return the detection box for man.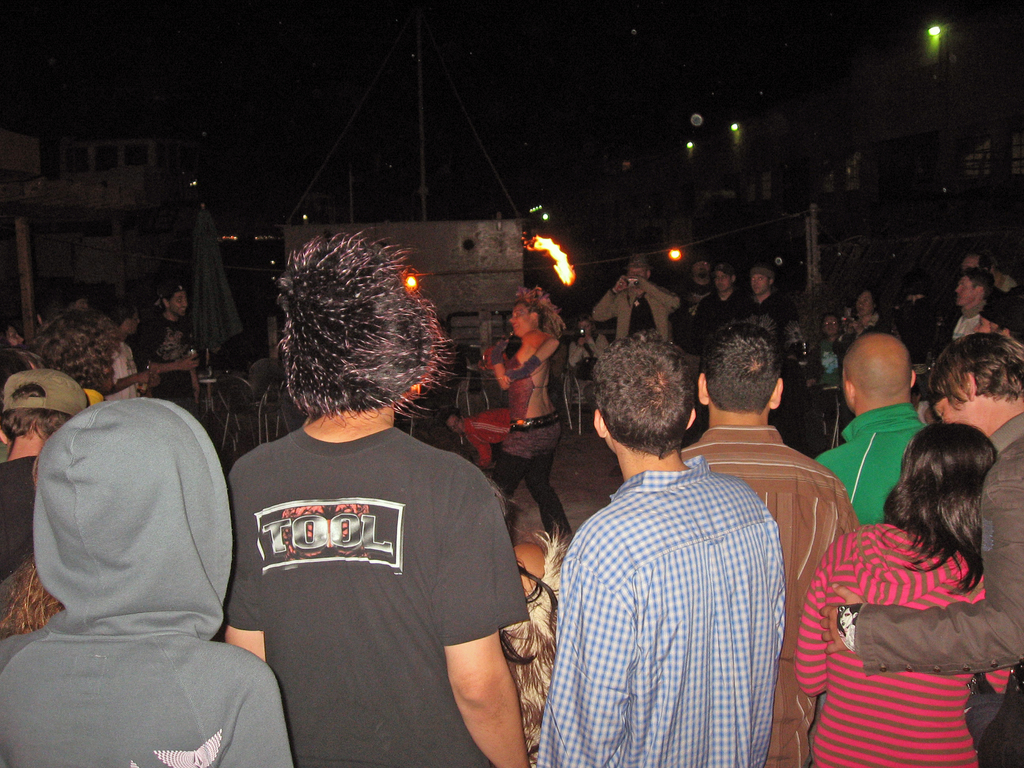
{"left": 680, "top": 325, "right": 860, "bottom": 767}.
